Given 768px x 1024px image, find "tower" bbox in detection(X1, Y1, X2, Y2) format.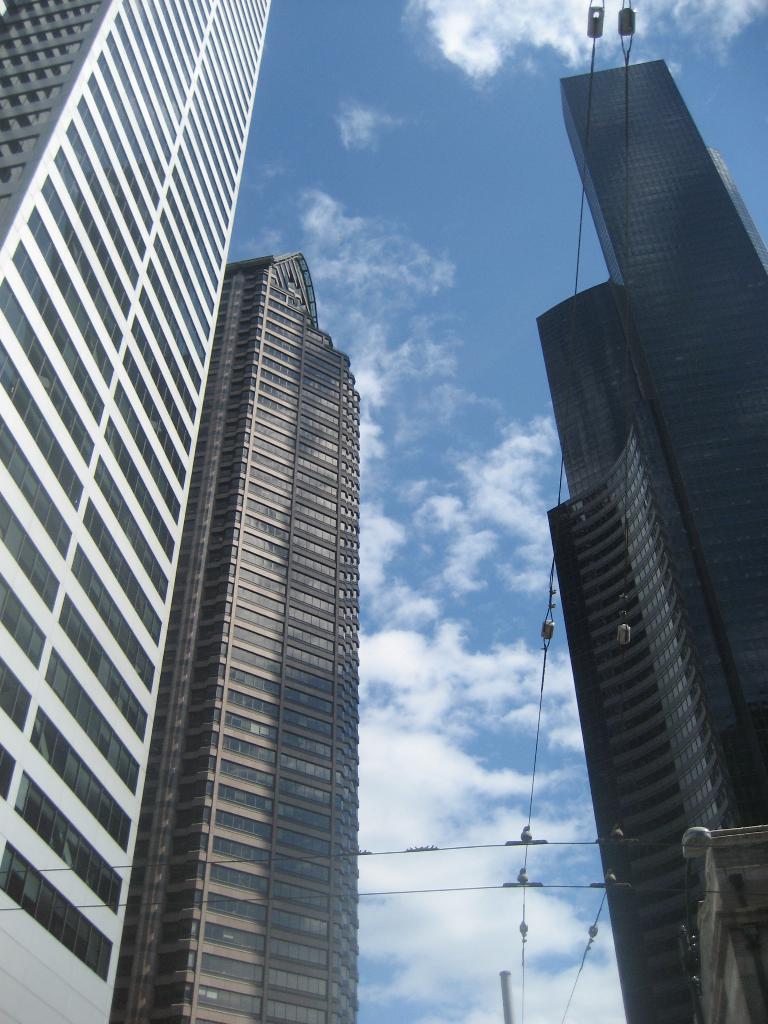
detection(102, 248, 370, 1023).
